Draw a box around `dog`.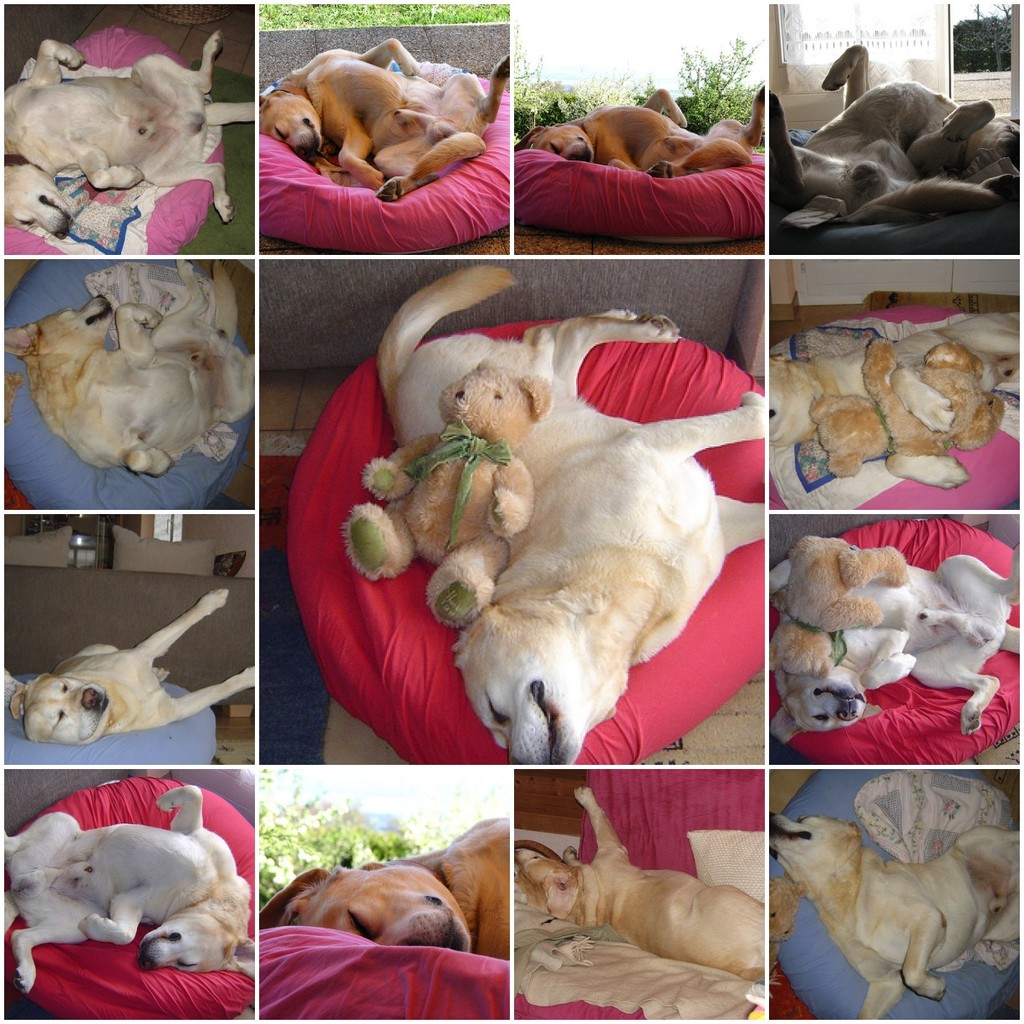
Rect(0, 588, 256, 745).
